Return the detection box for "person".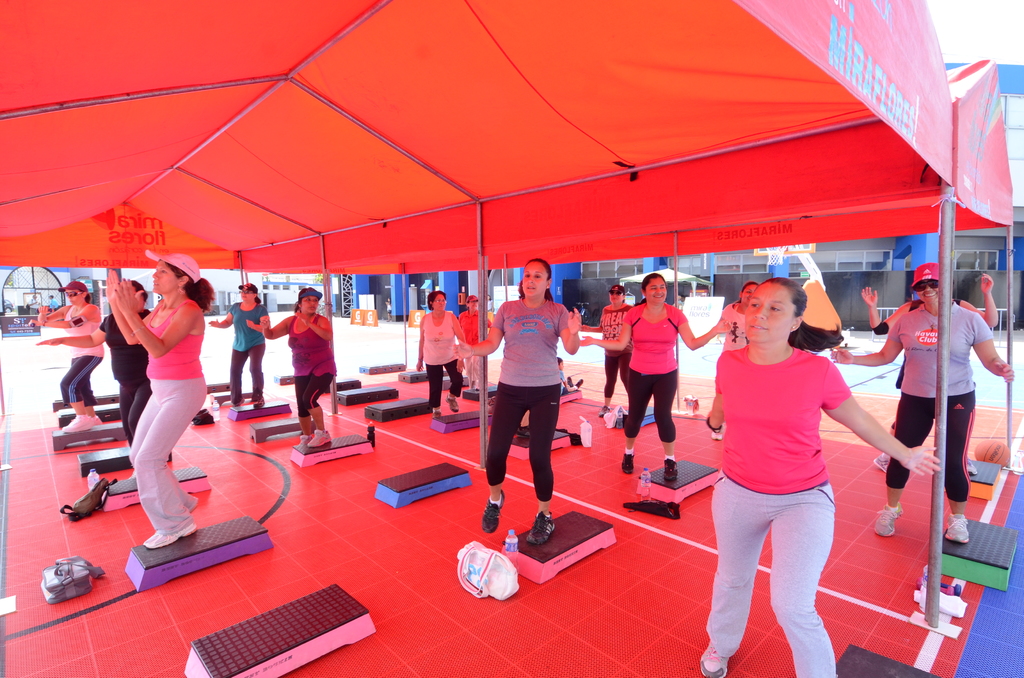
{"x1": 481, "y1": 261, "x2": 572, "y2": 523}.
